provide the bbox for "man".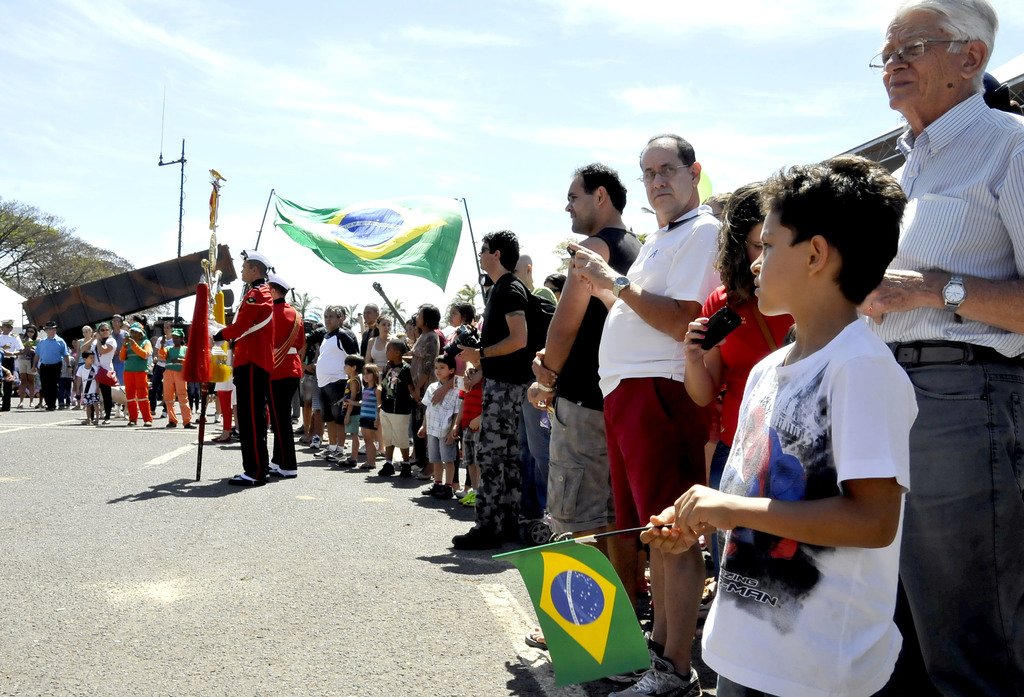
31,322,72,411.
